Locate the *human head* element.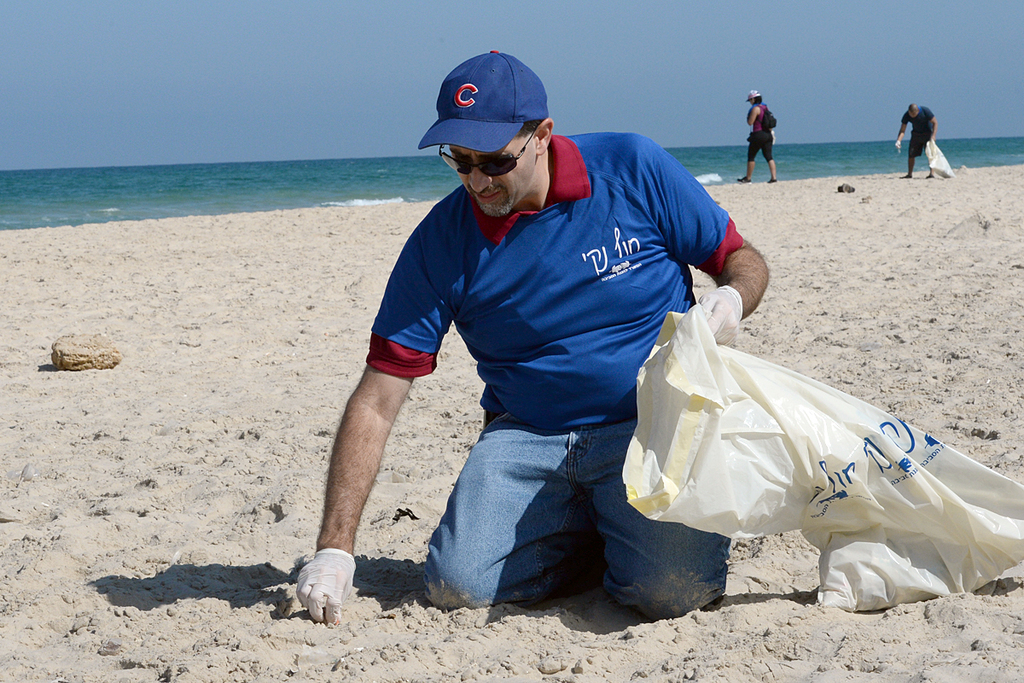
Element bbox: l=445, t=51, r=573, b=245.
